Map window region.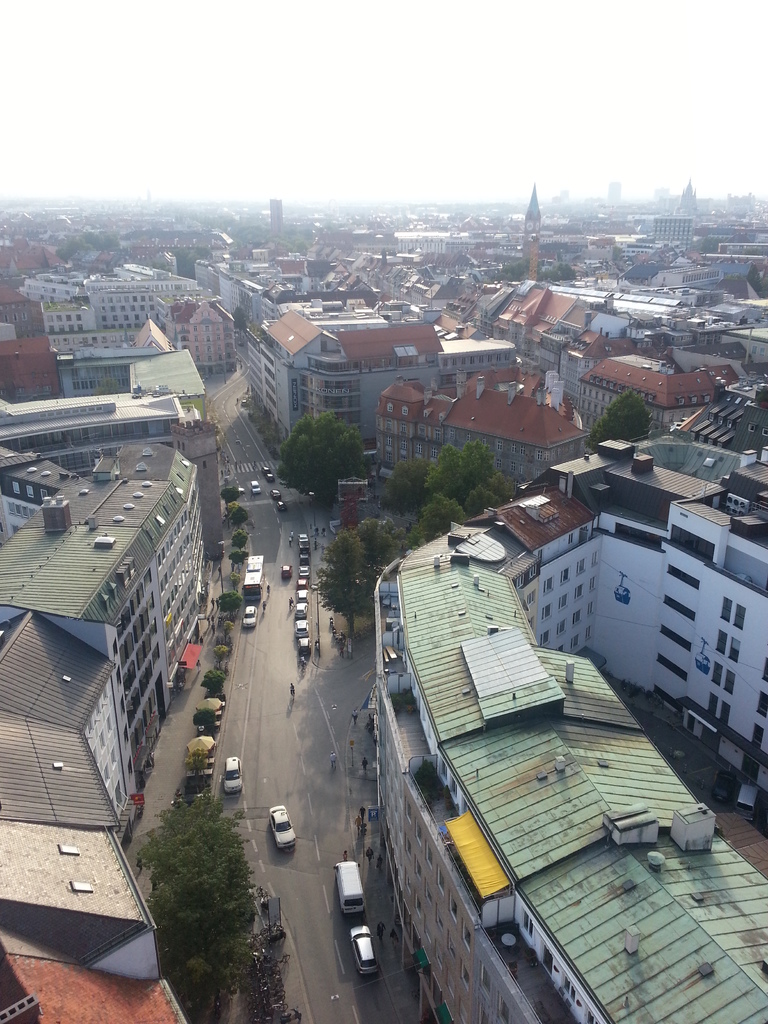
Mapped to 156, 550, 170, 566.
